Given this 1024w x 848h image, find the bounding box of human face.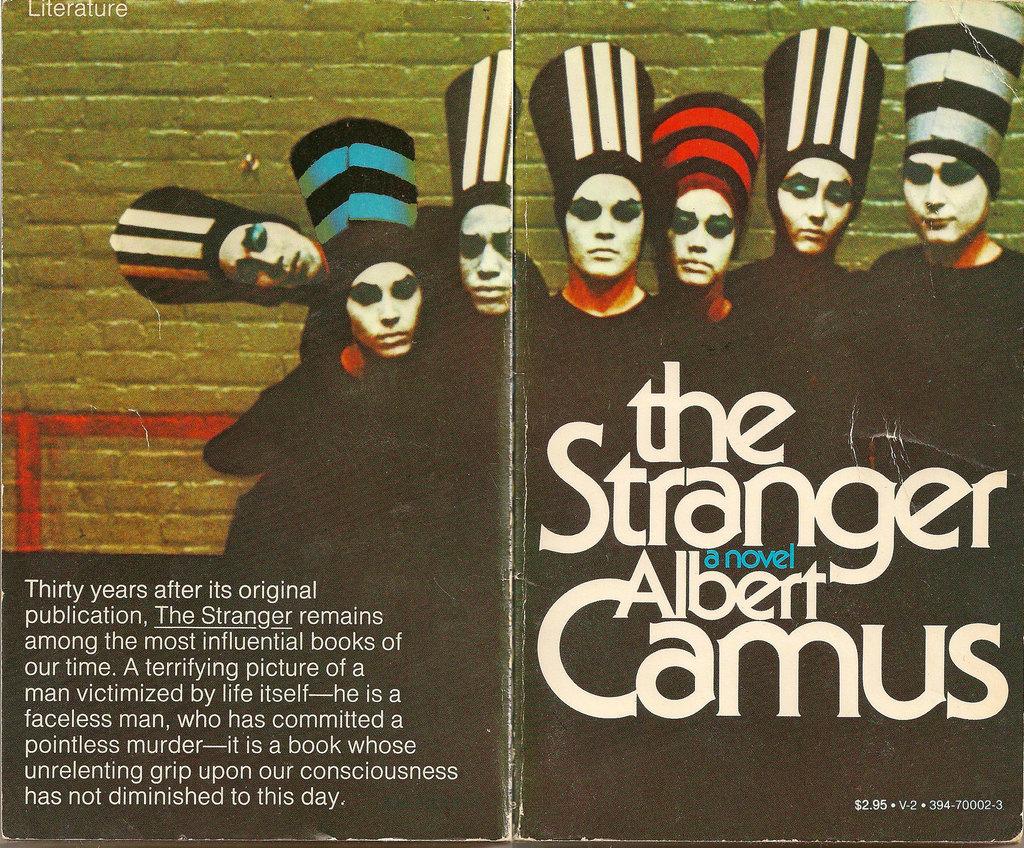
(771,161,855,257).
